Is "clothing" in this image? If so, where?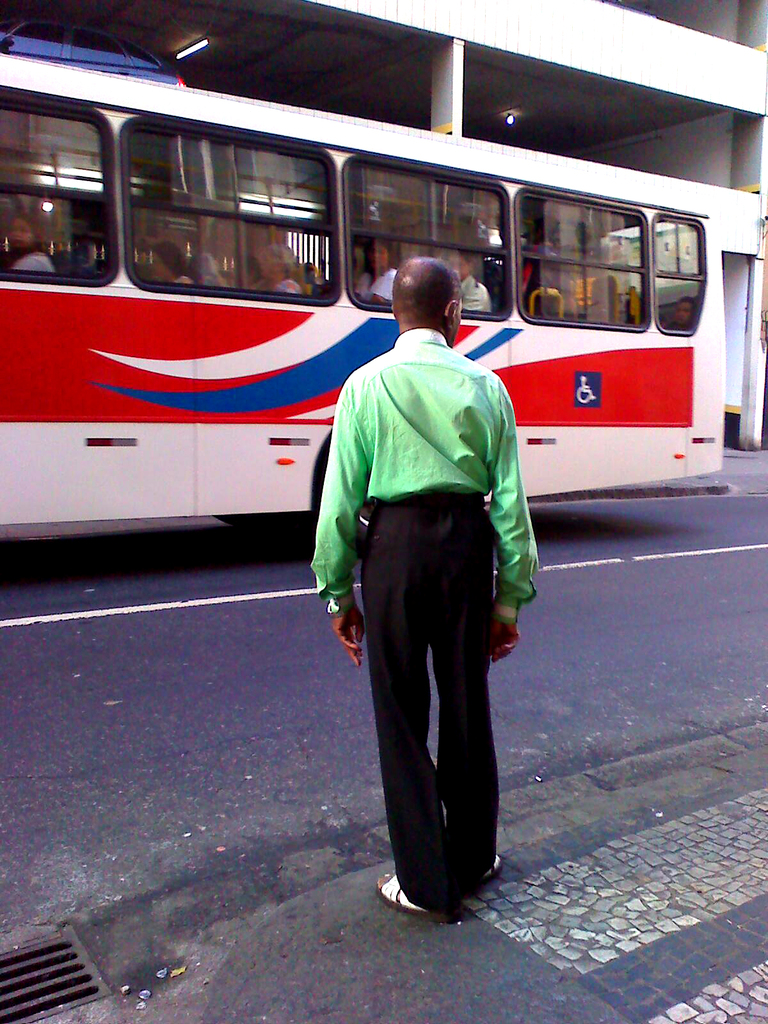
Yes, at BBox(320, 266, 539, 890).
